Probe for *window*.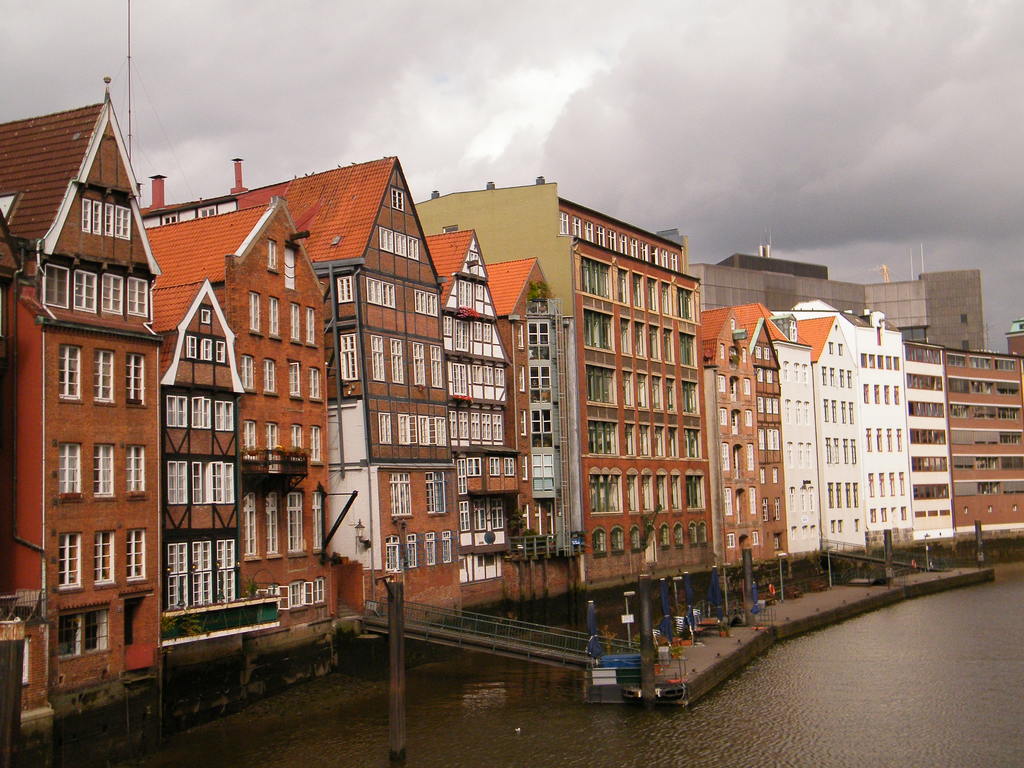
Probe result: bbox(154, 214, 184, 232).
